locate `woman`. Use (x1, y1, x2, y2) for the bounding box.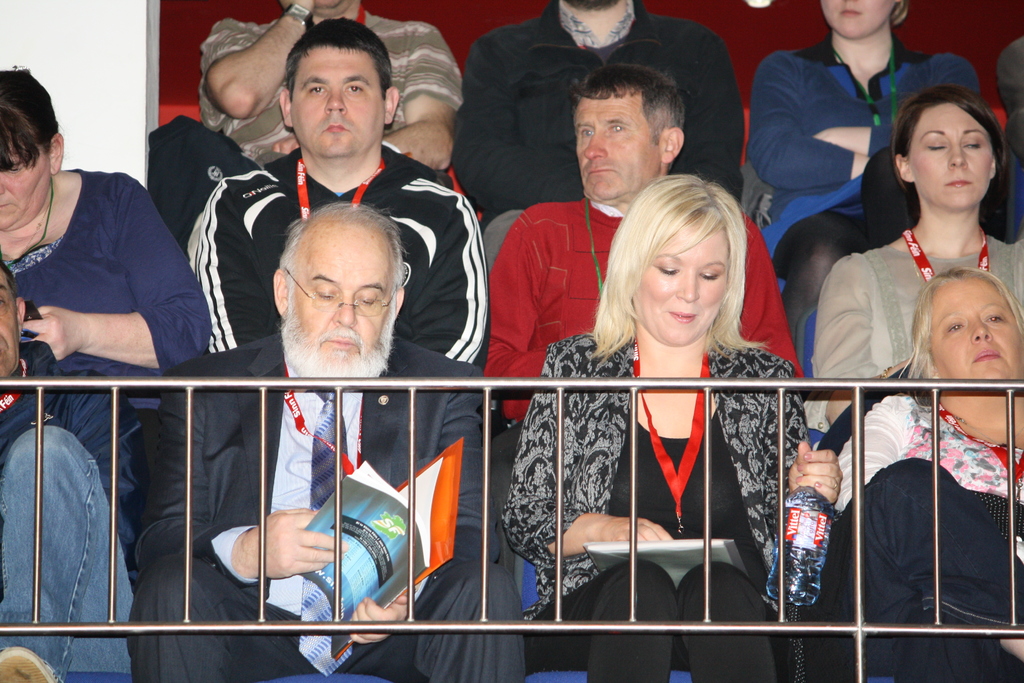
(812, 81, 1023, 425).
